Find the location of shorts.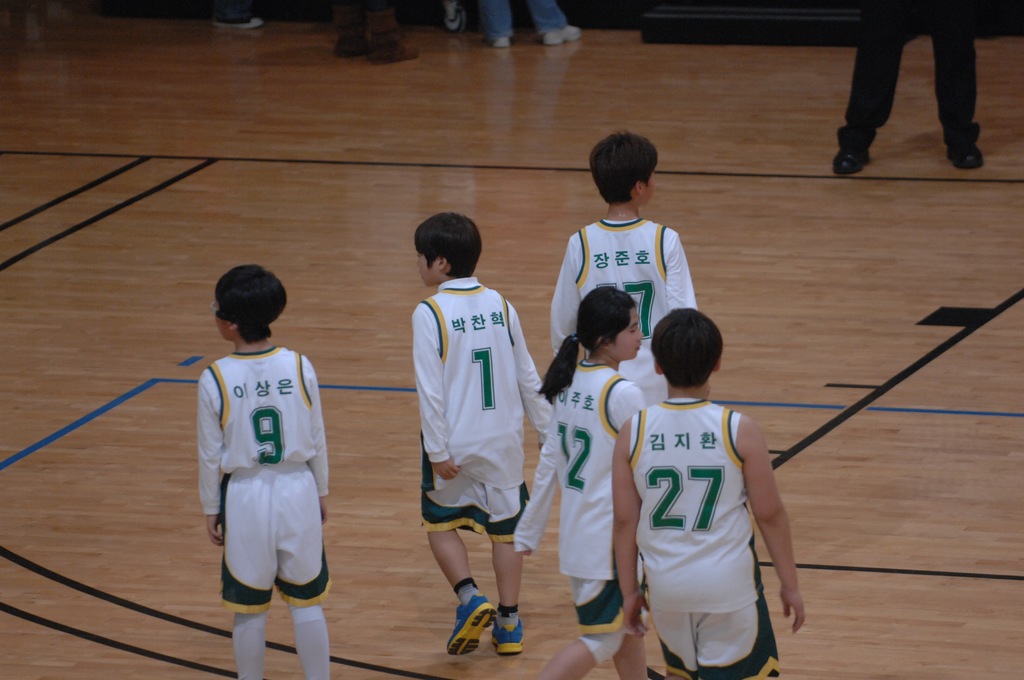
Location: <box>649,598,780,679</box>.
